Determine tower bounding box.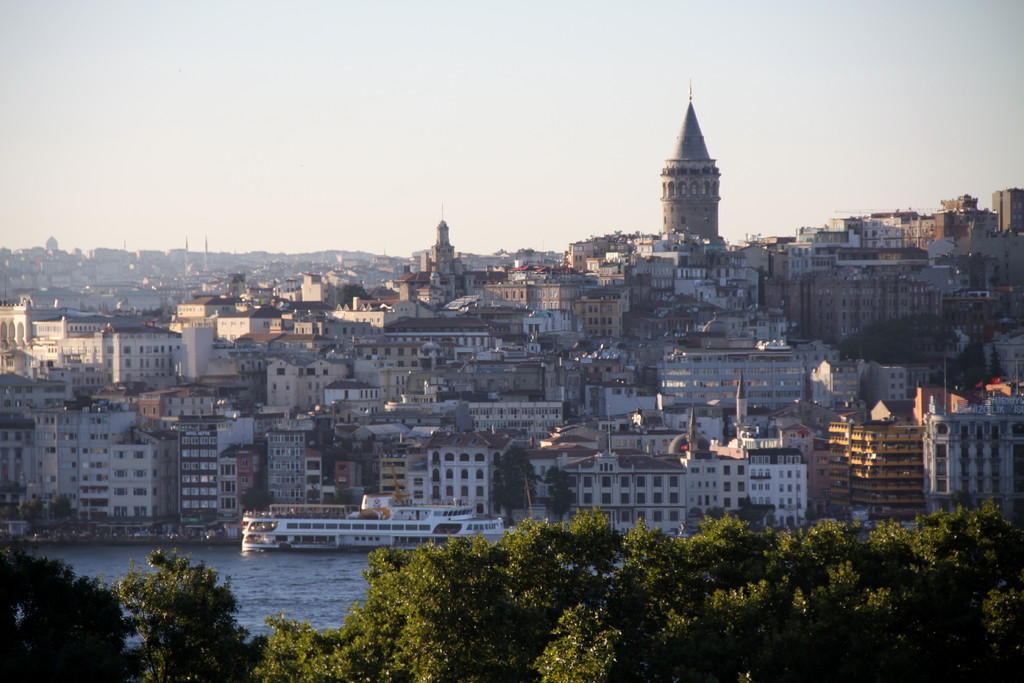
Determined: 657:105:713:239.
